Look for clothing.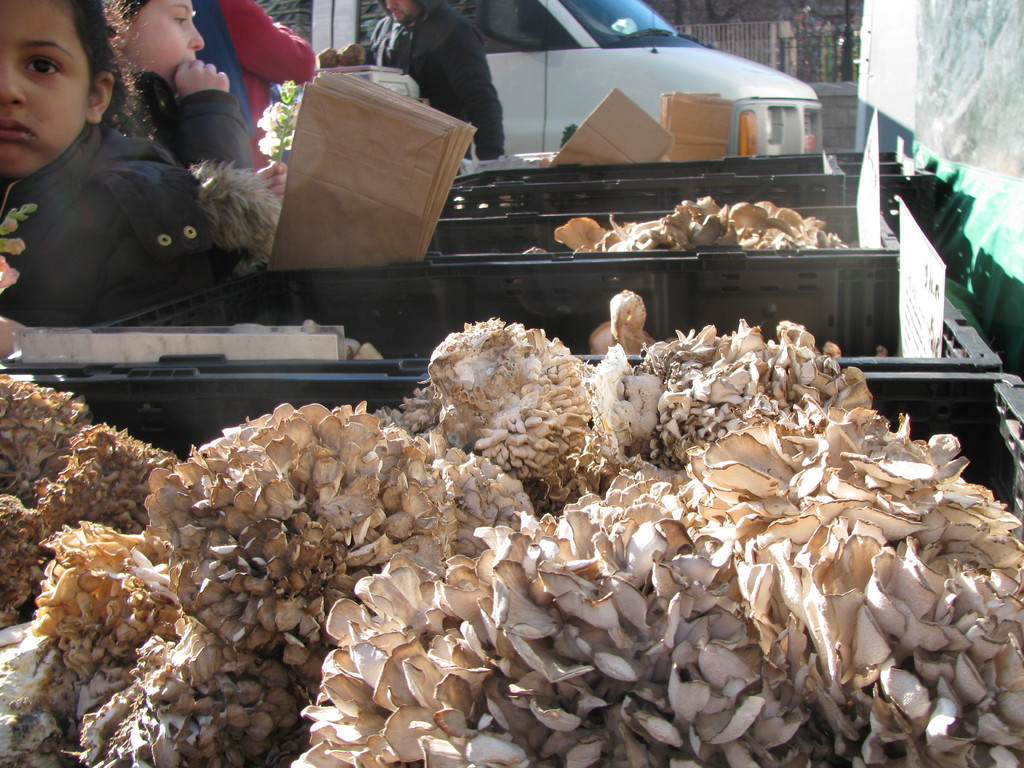
Found: 115,69,283,273.
